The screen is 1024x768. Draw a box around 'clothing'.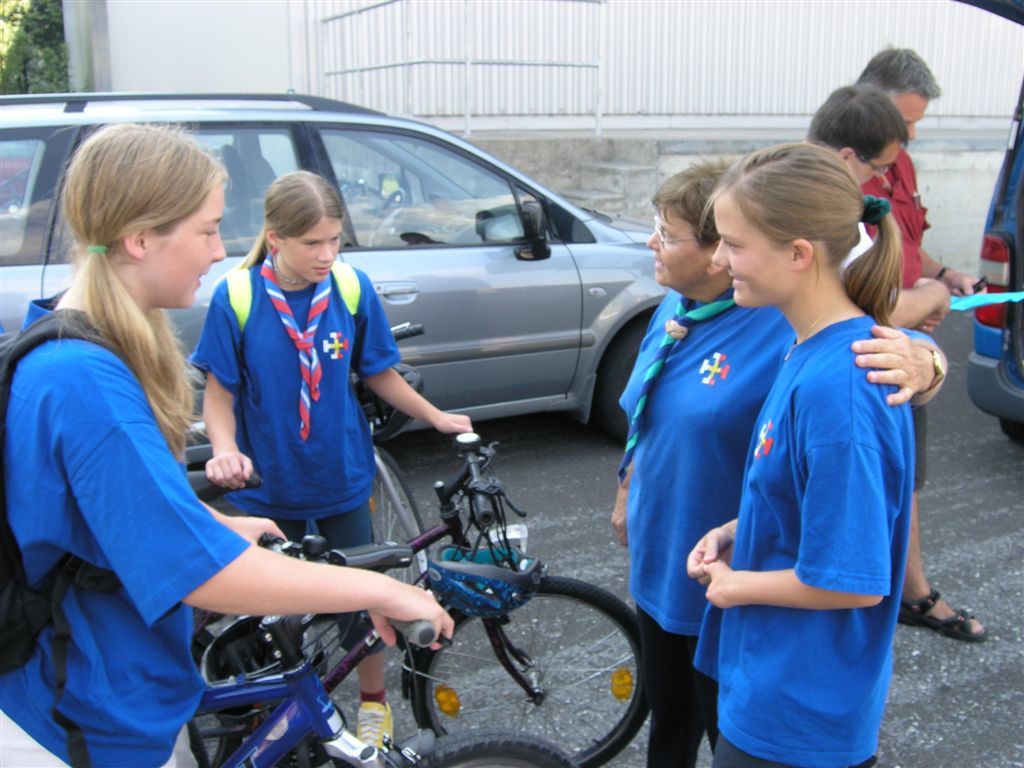
detection(706, 254, 942, 744).
